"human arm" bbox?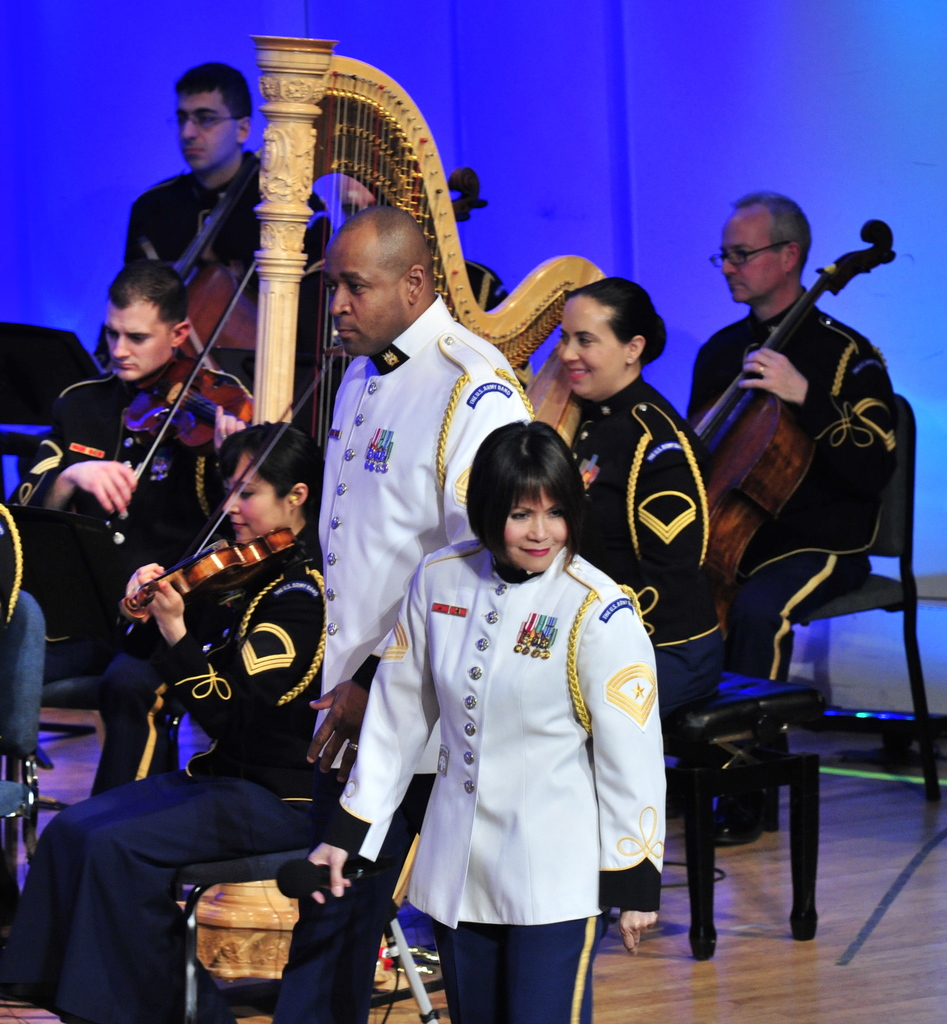
740 348 897 502
